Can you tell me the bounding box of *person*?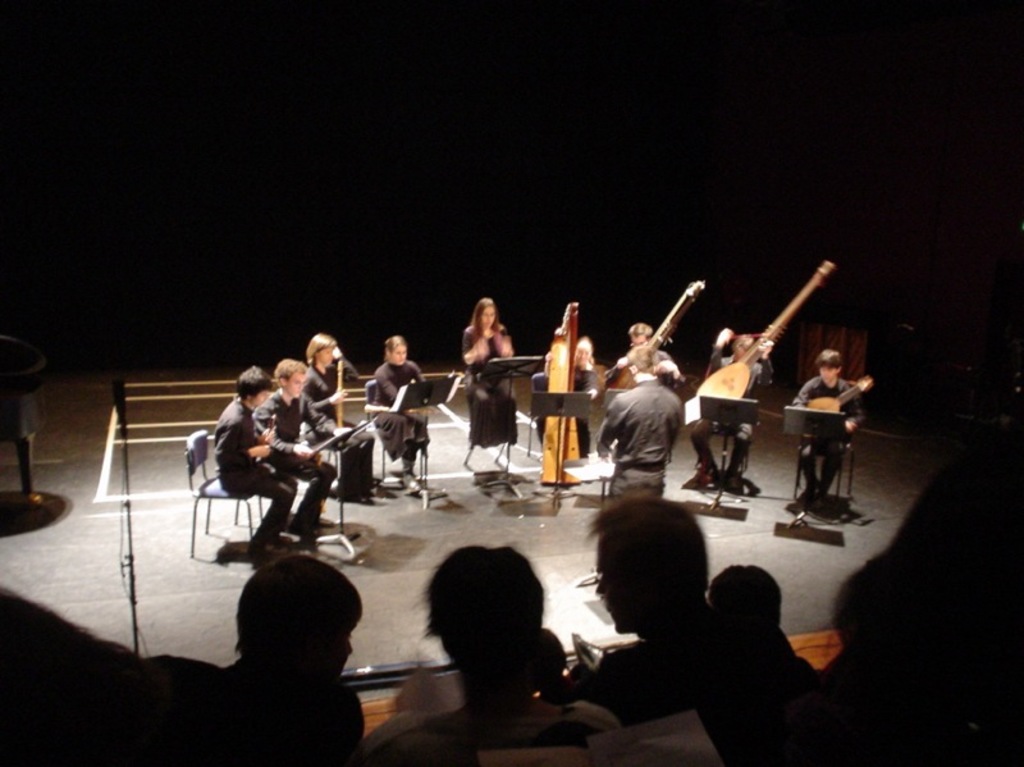
[x1=364, y1=543, x2=620, y2=747].
